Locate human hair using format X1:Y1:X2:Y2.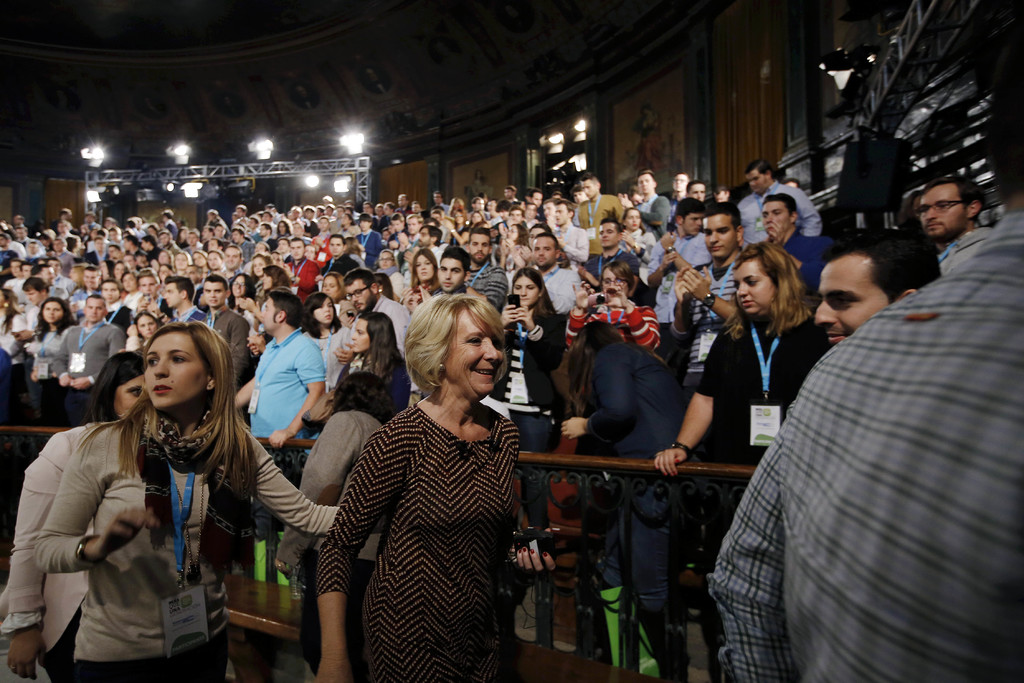
330:372:399:425.
